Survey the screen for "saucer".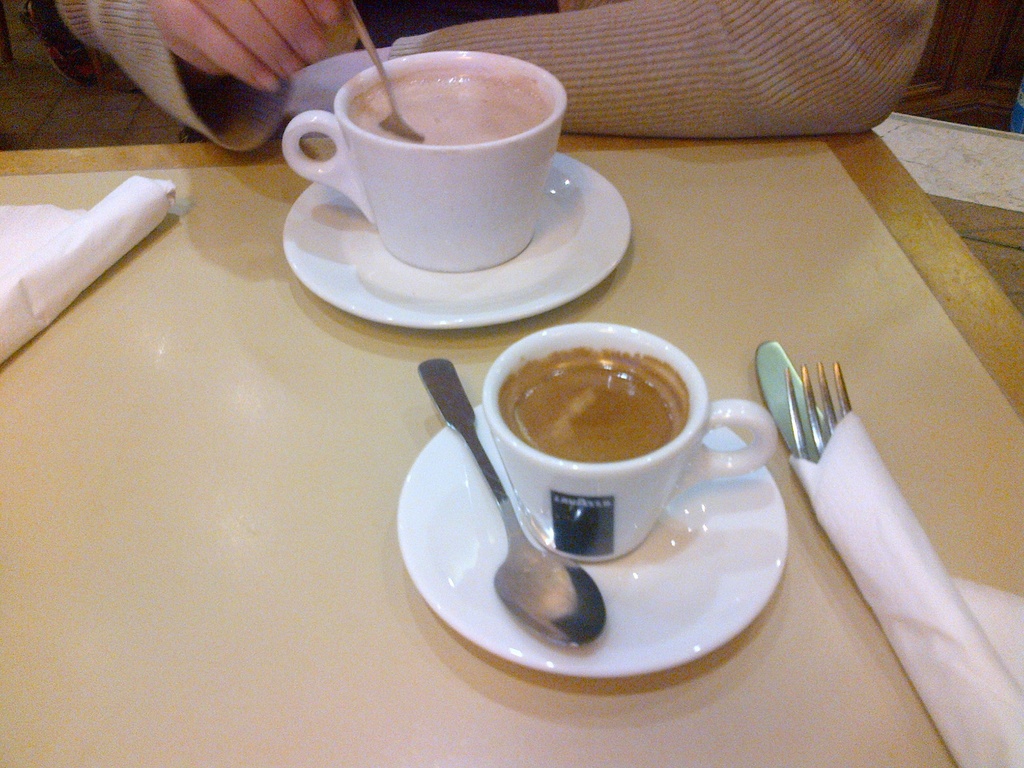
Survey found: (392,401,788,678).
